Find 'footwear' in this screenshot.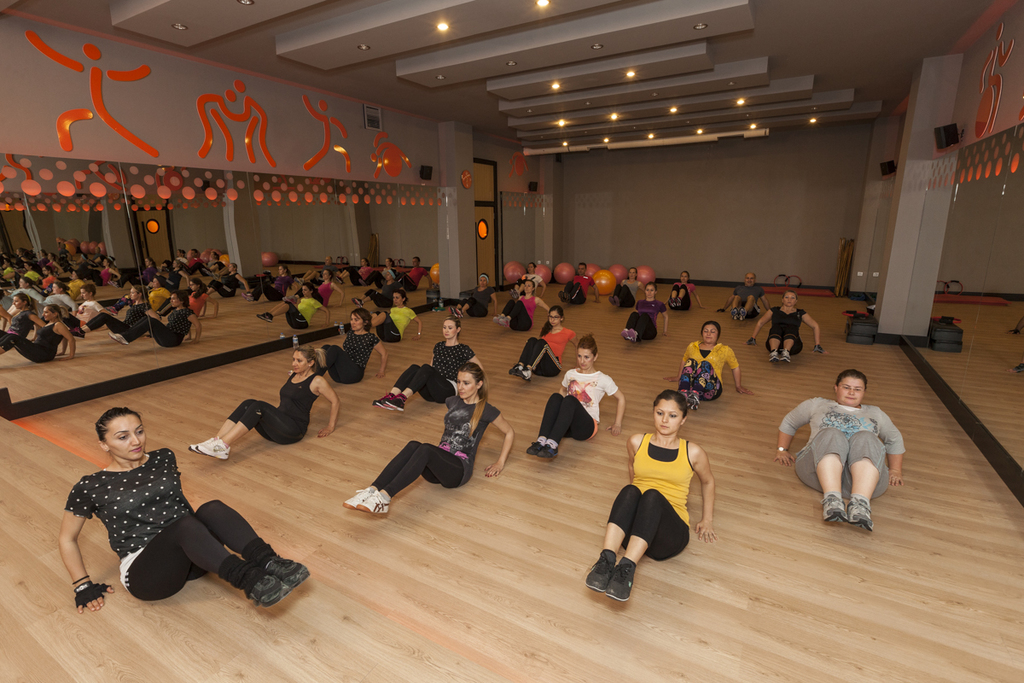
The bounding box for 'footwear' is box(498, 315, 511, 331).
